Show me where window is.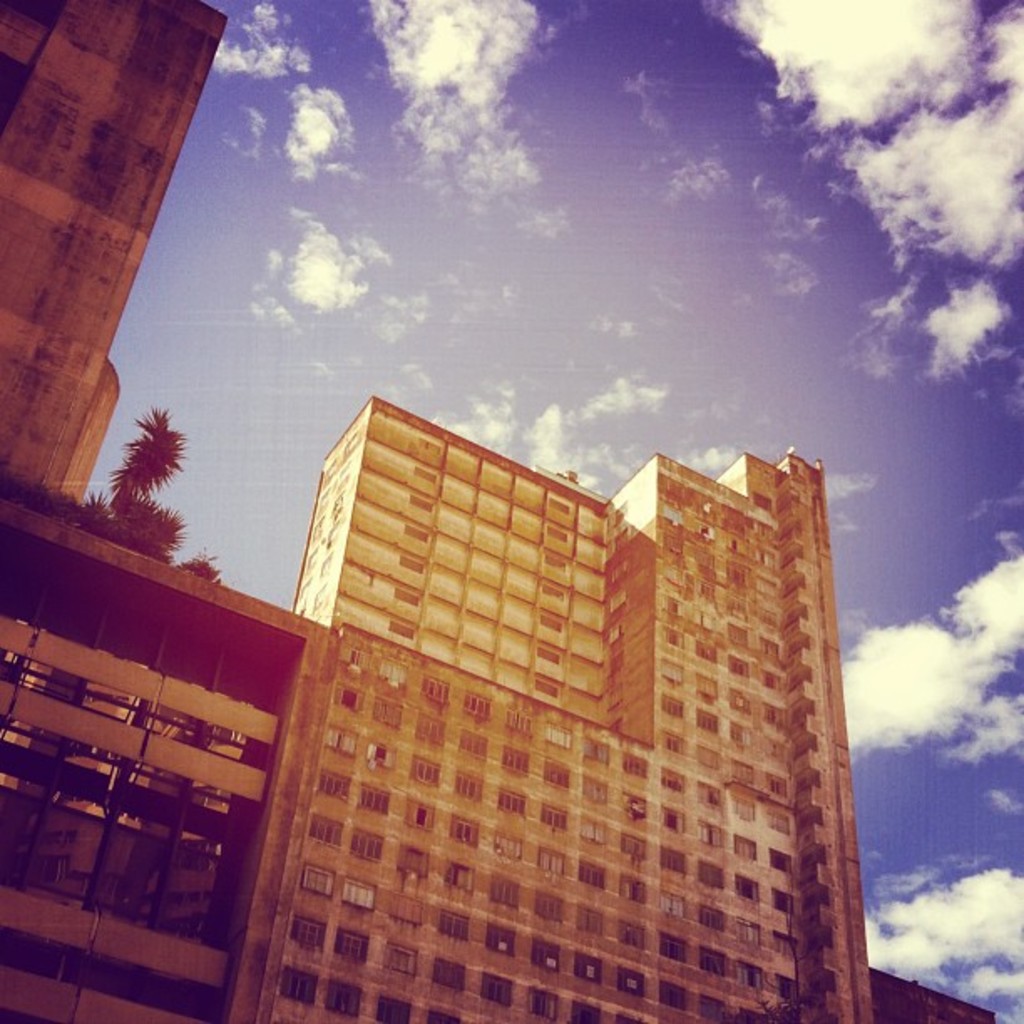
window is at {"left": 0, "top": 45, "right": 42, "bottom": 125}.
